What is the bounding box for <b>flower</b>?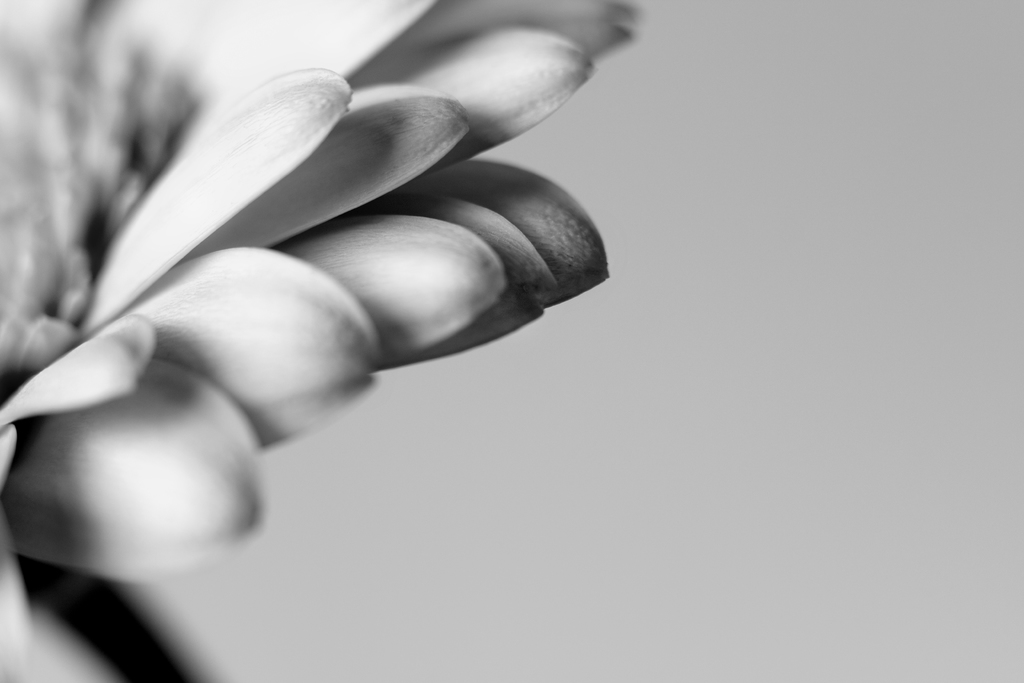
pyautogui.locateOnScreen(0, 0, 653, 682).
